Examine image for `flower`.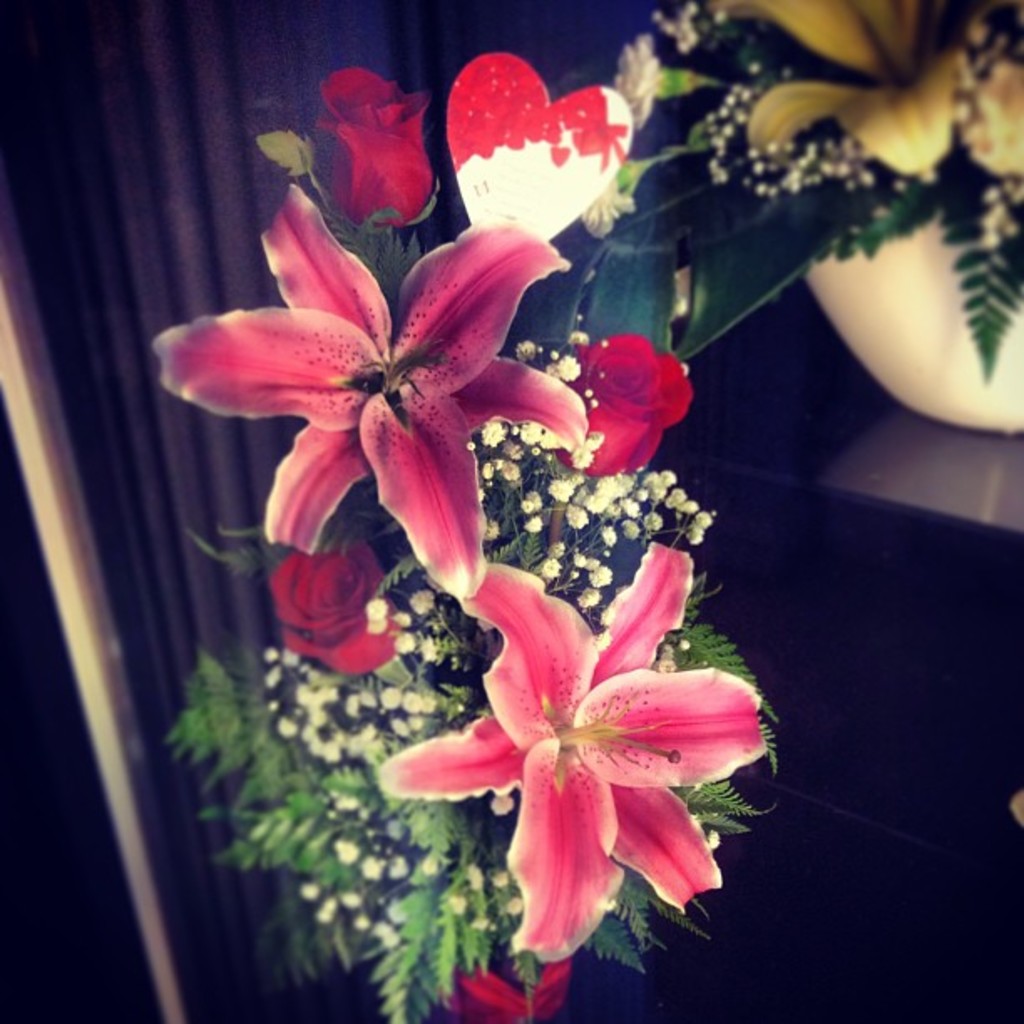
Examination result: [x1=599, y1=32, x2=654, y2=134].
